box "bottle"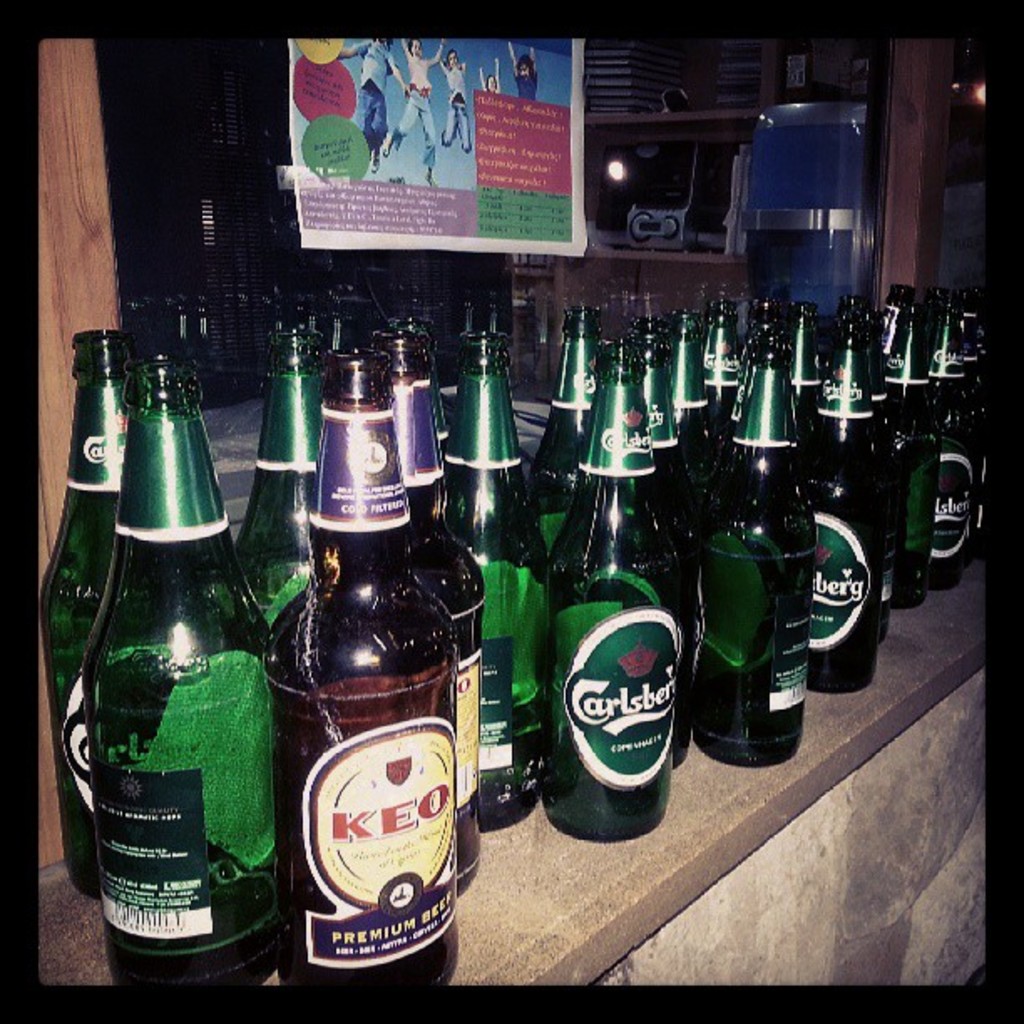
x1=248 y1=325 x2=331 y2=621
